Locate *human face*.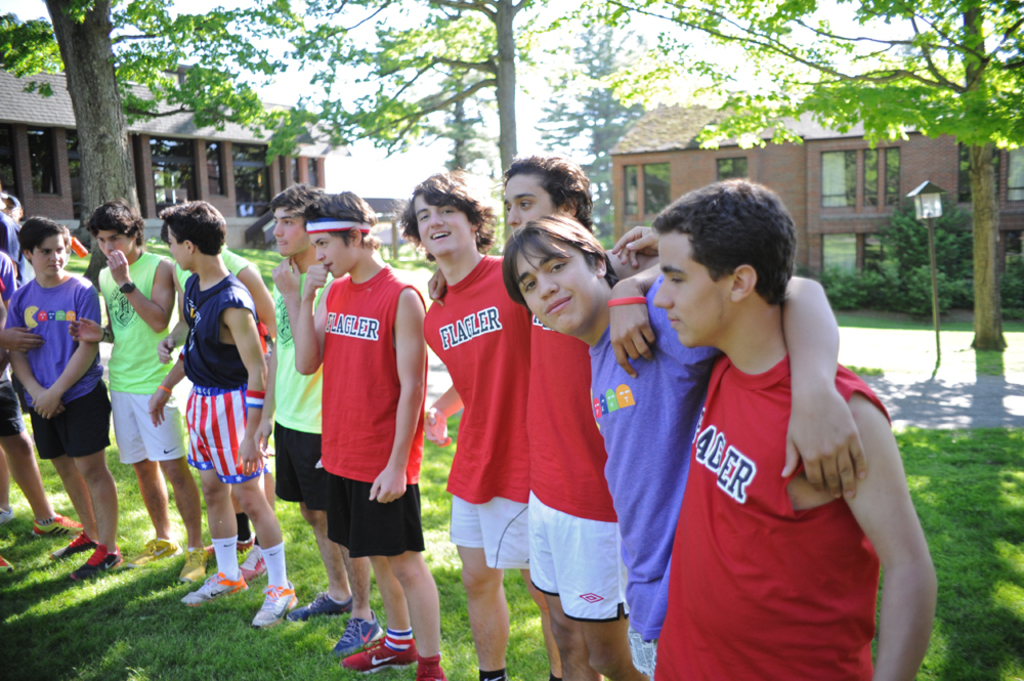
Bounding box: rect(167, 221, 187, 270).
